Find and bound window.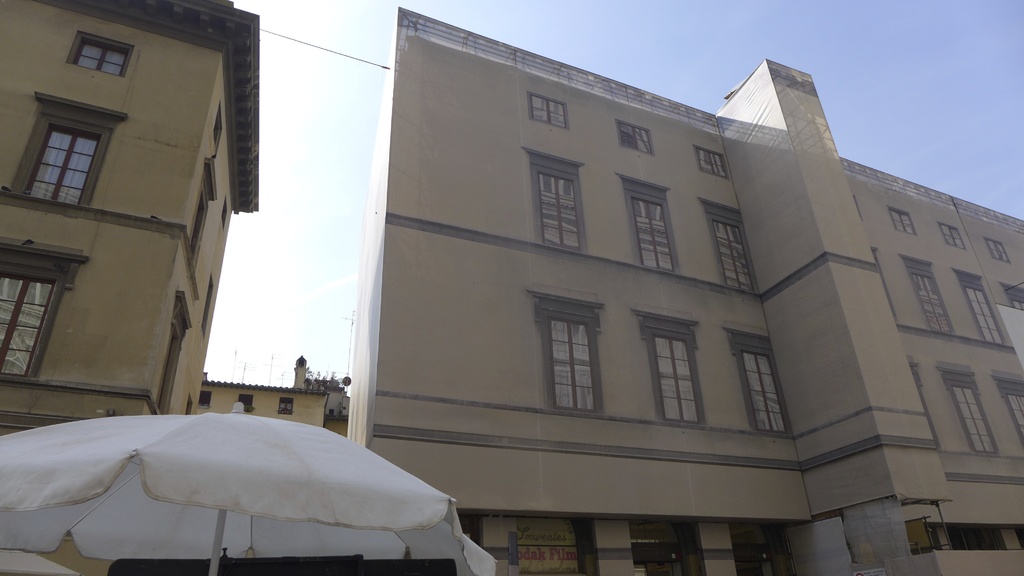
Bound: (1002, 280, 1023, 314).
